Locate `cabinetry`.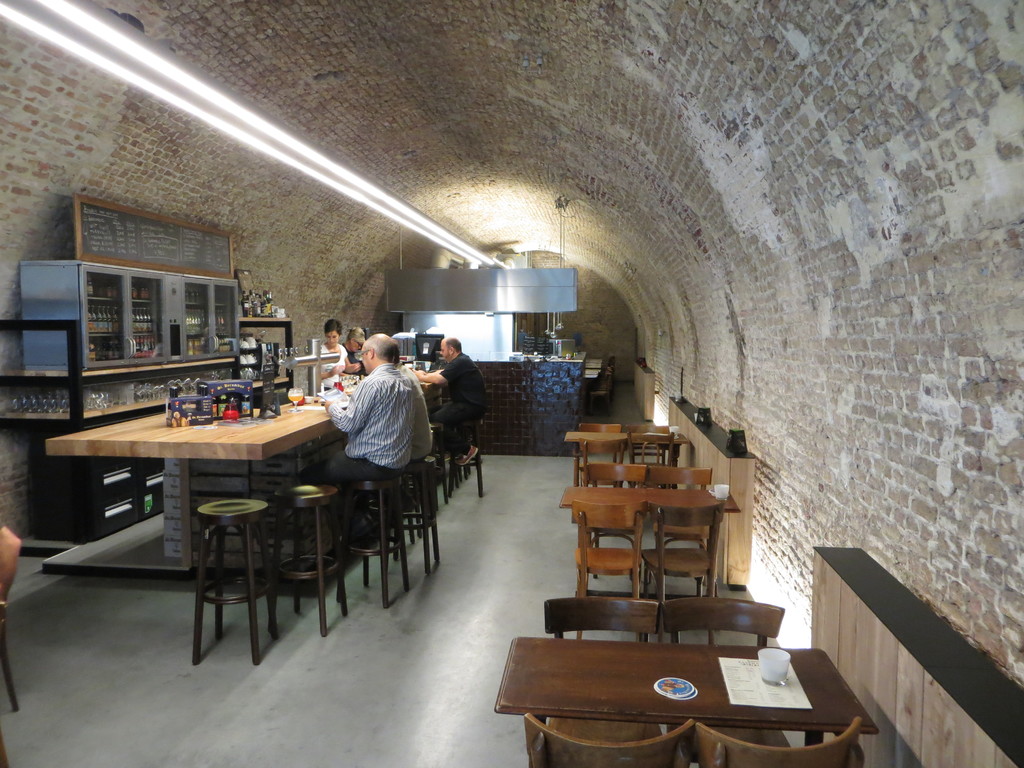
Bounding box: [x1=158, y1=266, x2=191, y2=362].
